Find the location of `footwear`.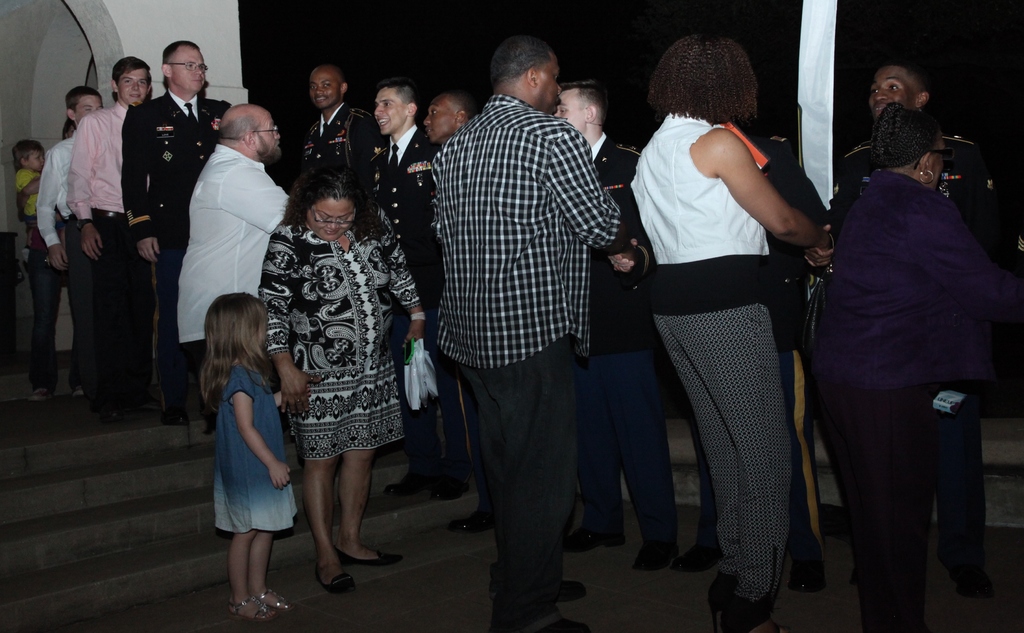
Location: detection(523, 620, 588, 632).
